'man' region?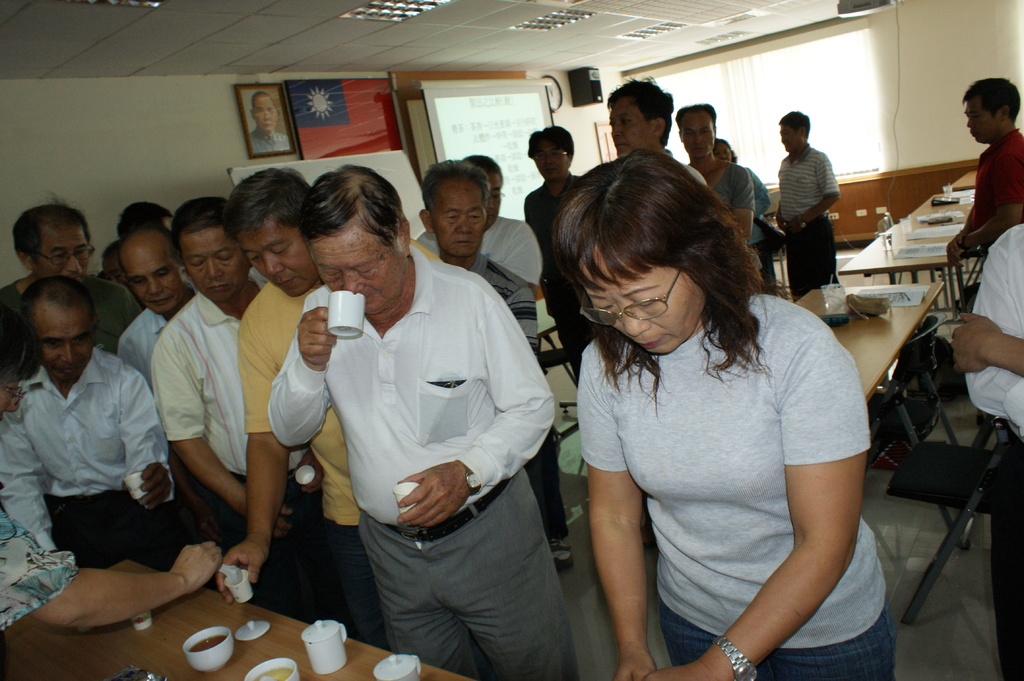
{"x1": 413, "y1": 163, "x2": 581, "y2": 559}
